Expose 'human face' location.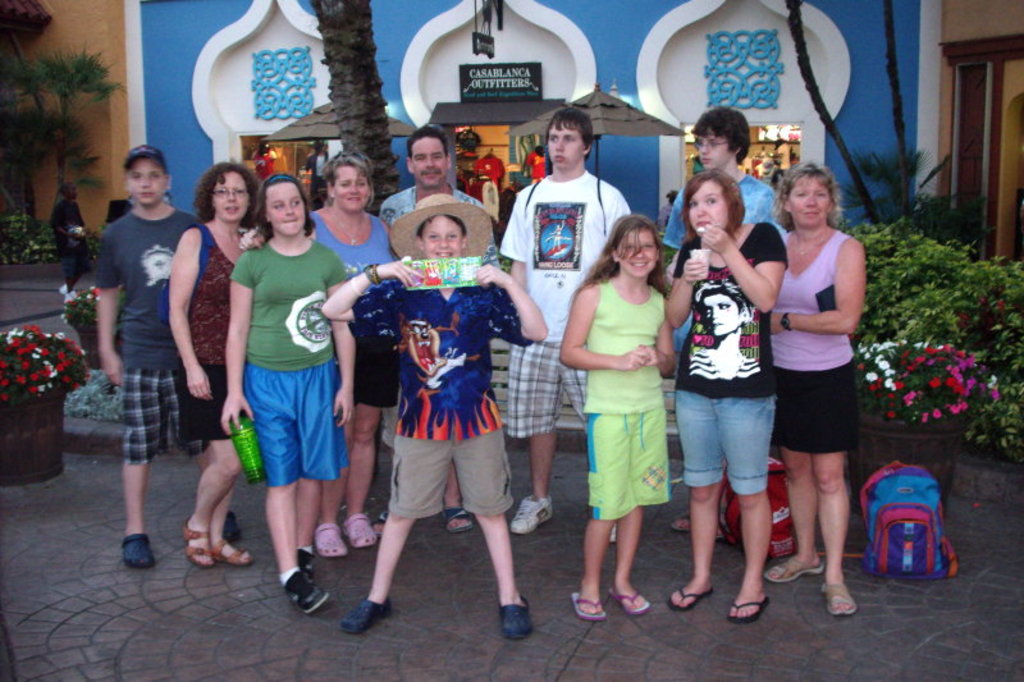
Exposed at [x1=614, y1=228, x2=655, y2=276].
